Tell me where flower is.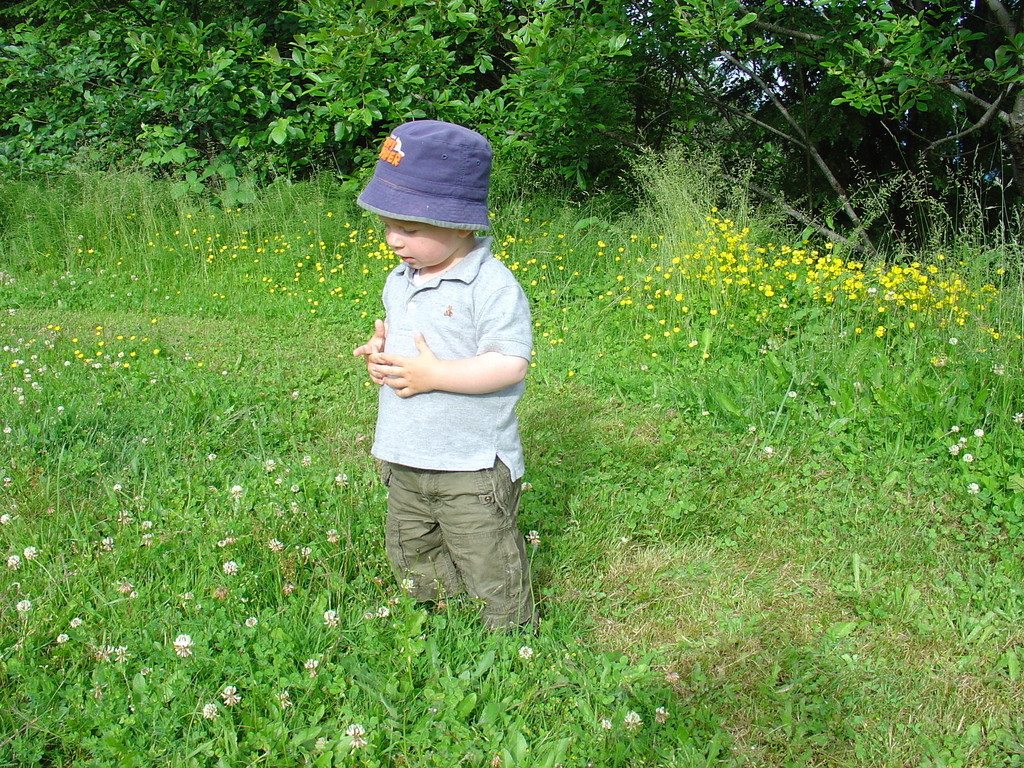
flower is at Rect(214, 583, 228, 599).
